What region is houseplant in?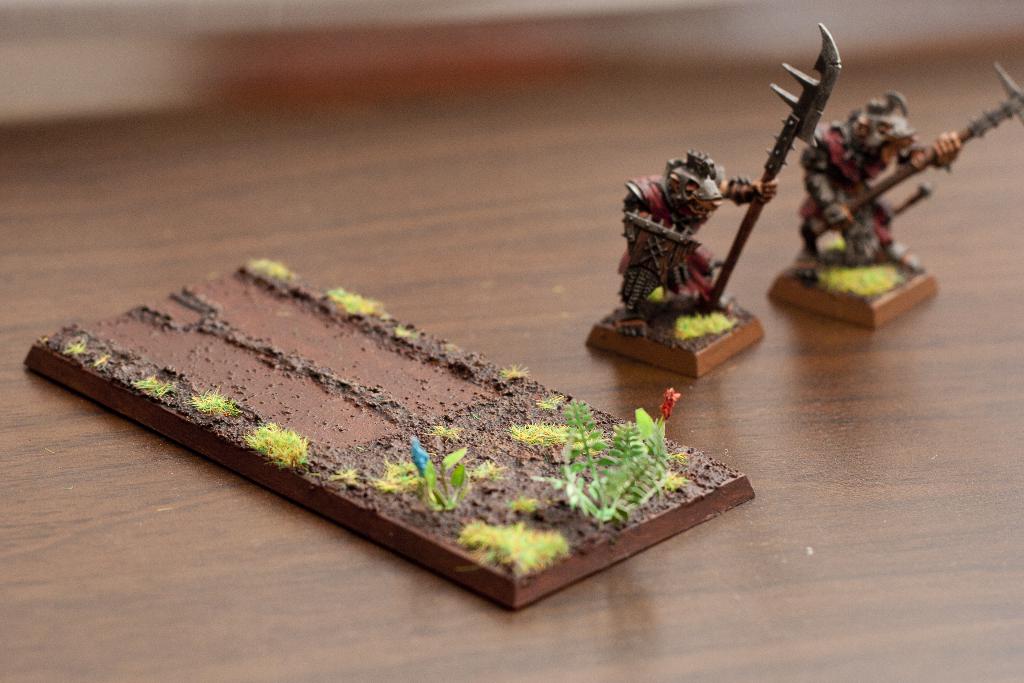
bbox=(249, 420, 309, 469).
